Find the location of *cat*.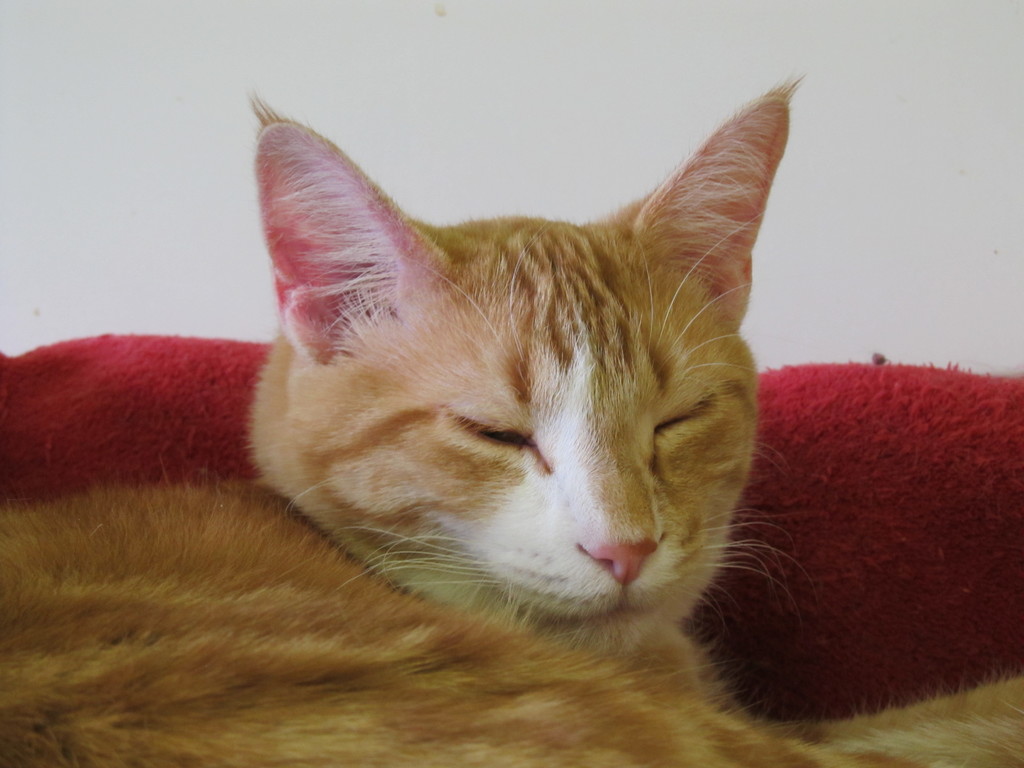
Location: (left=0, top=70, right=1023, bottom=767).
